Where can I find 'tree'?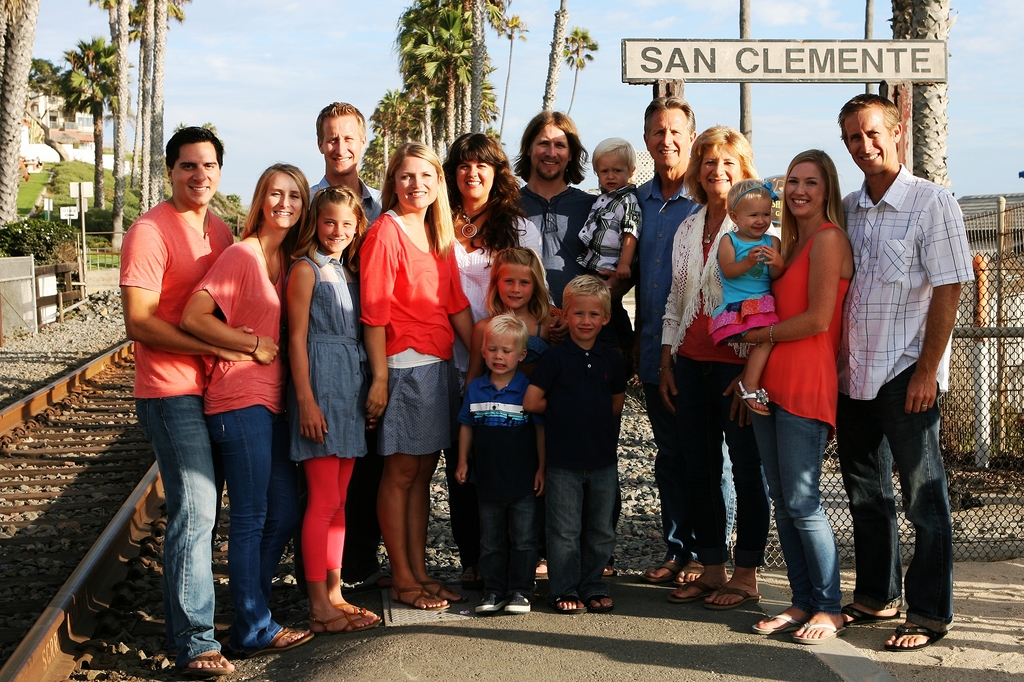
You can find it at 737/1/754/152.
